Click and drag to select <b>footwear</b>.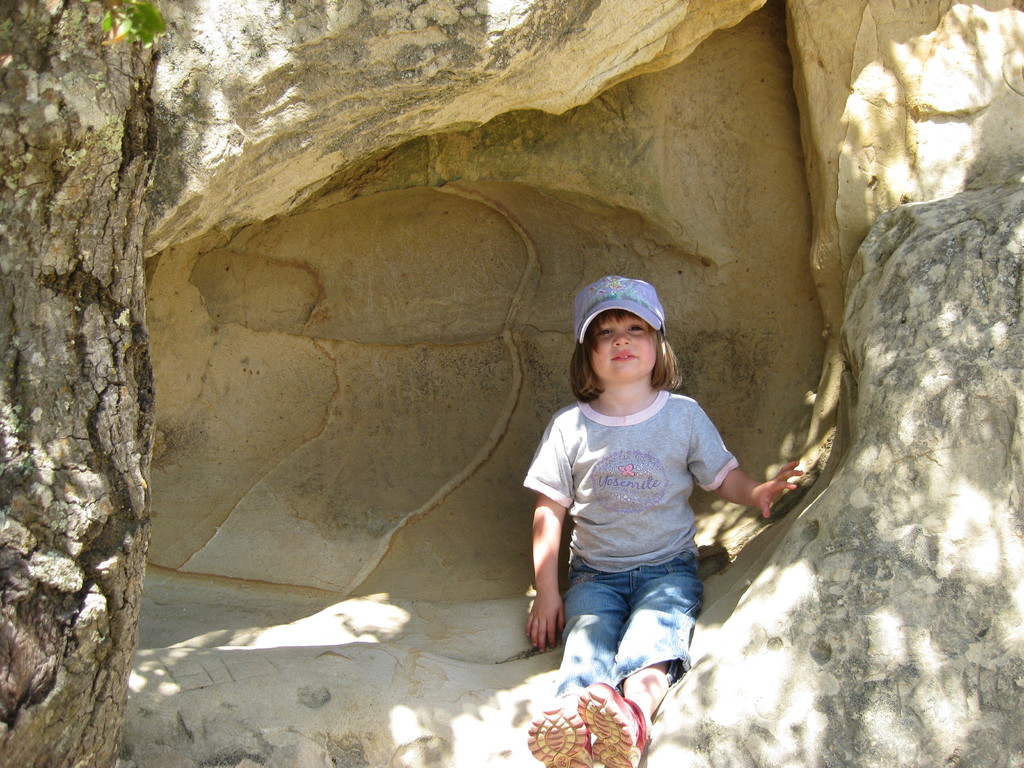
Selection: bbox=[541, 678, 666, 749].
